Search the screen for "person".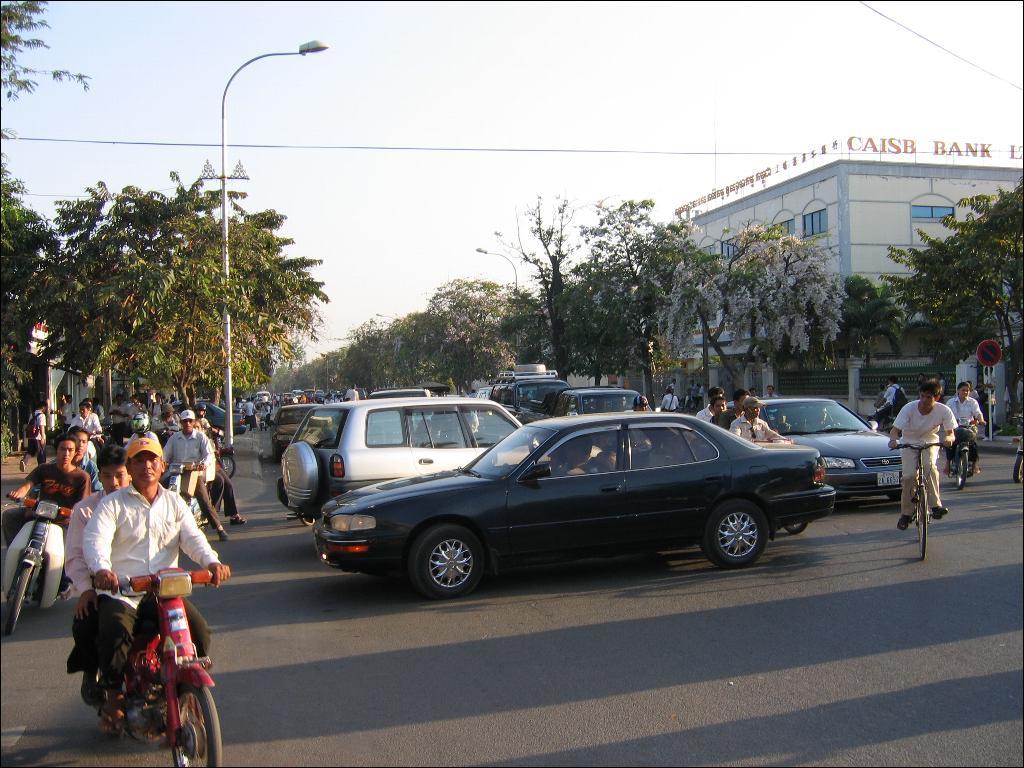
Found at [666,384,683,412].
